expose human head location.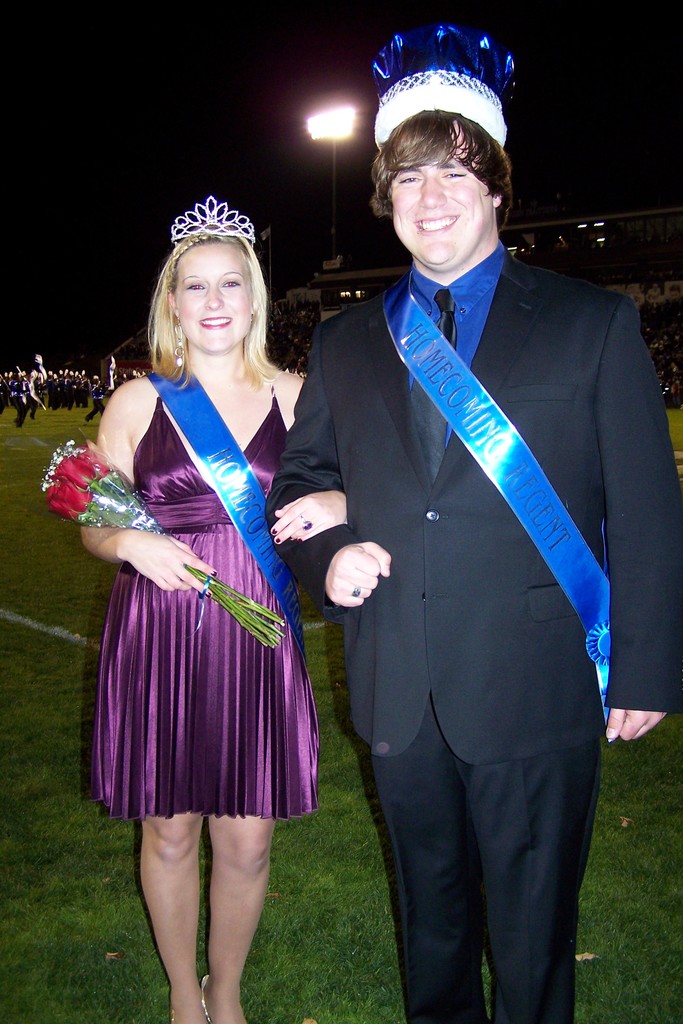
Exposed at pyautogui.locateOnScreen(366, 68, 532, 248).
